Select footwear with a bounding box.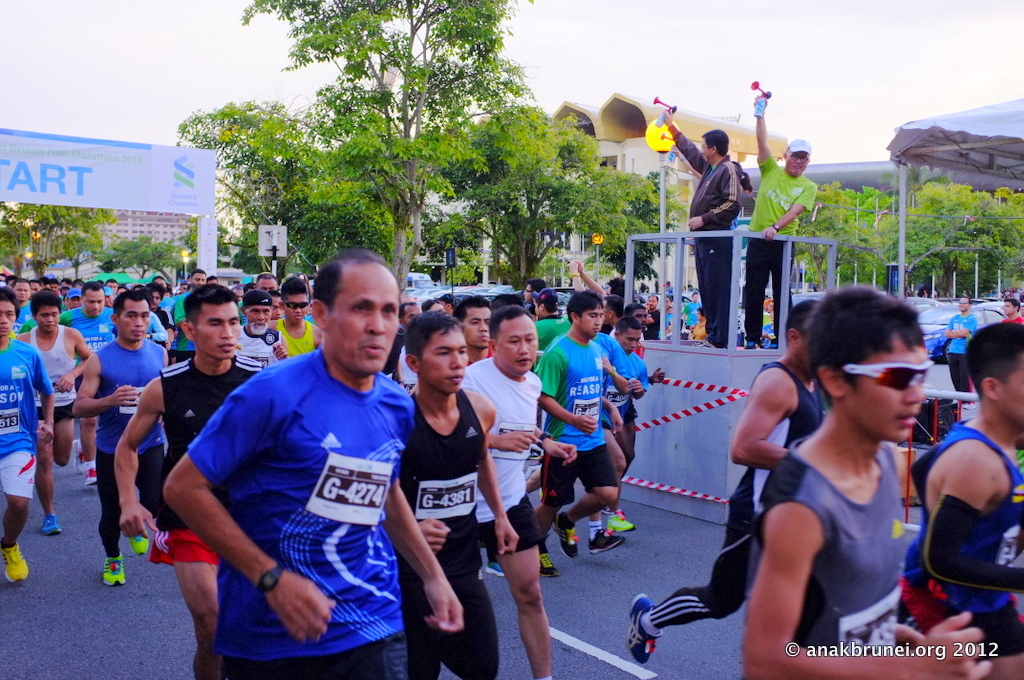
region(0, 543, 27, 582).
